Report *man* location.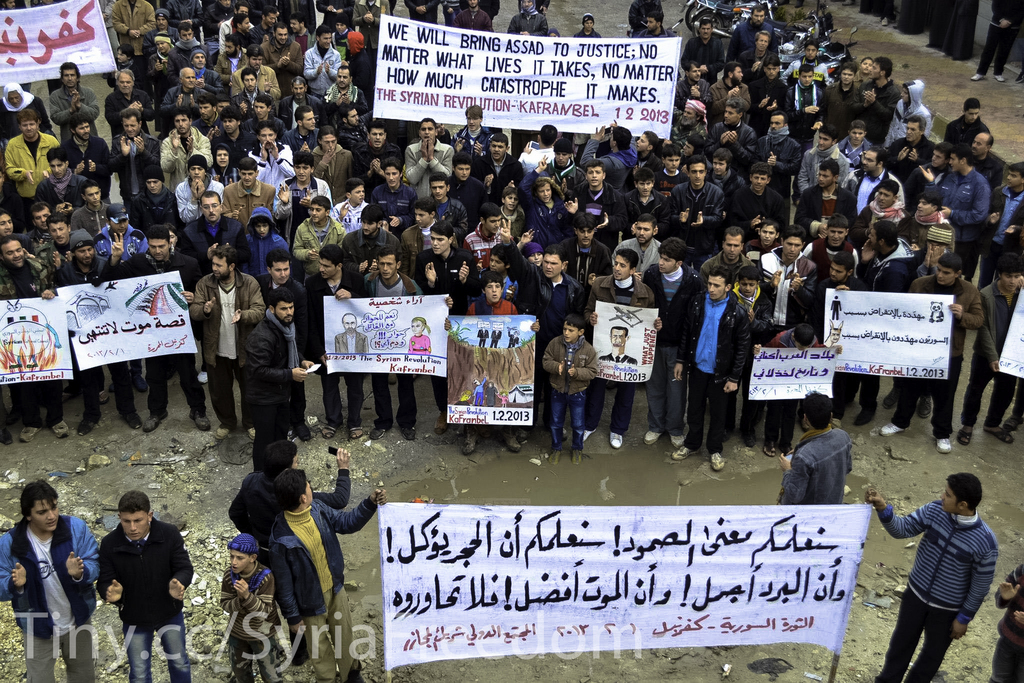
Report: {"left": 260, "top": 242, "right": 302, "bottom": 303}.
